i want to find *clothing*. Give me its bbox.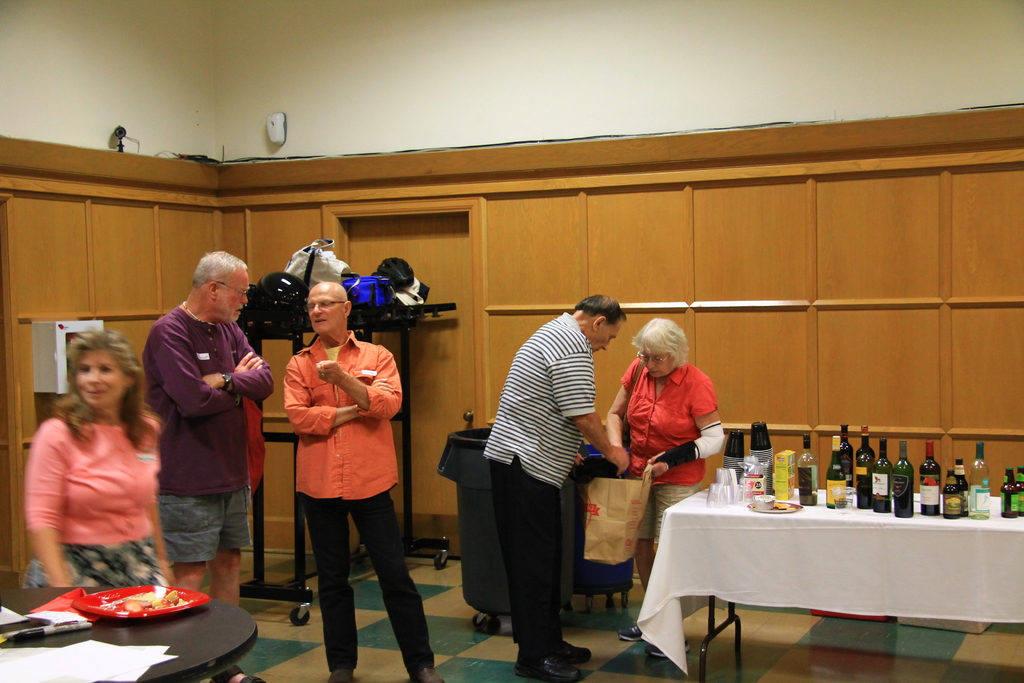
x1=19, y1=409, x2=170, y2=585.
